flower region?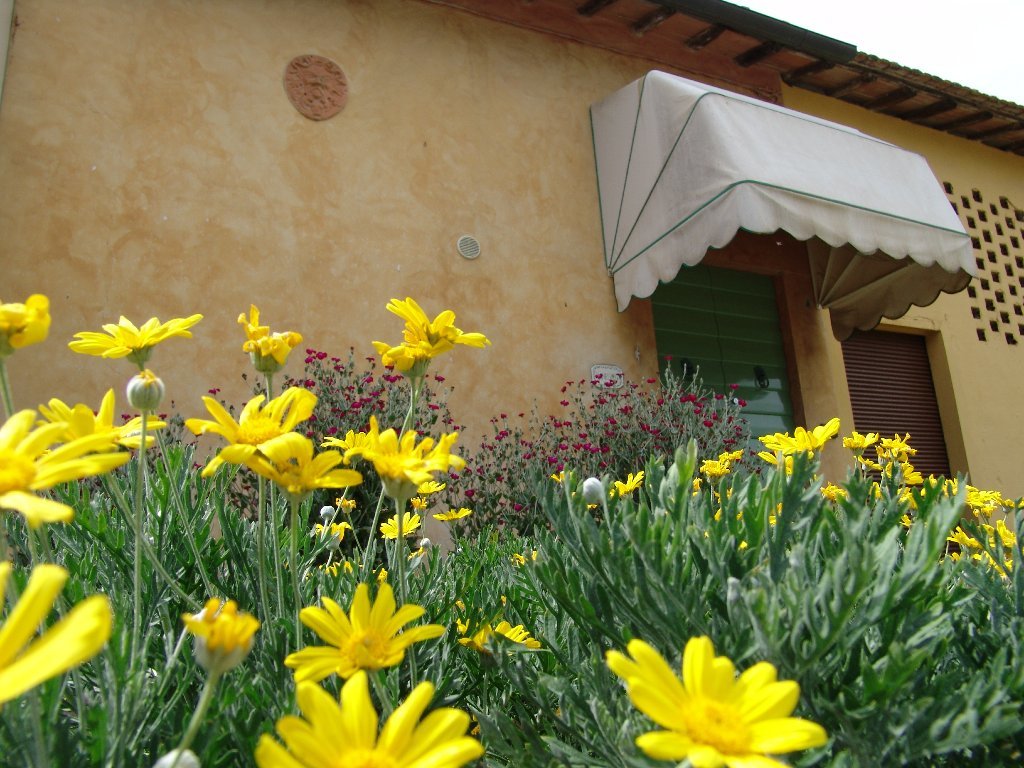
[left=915, top=470, right=956, bottom=497]
